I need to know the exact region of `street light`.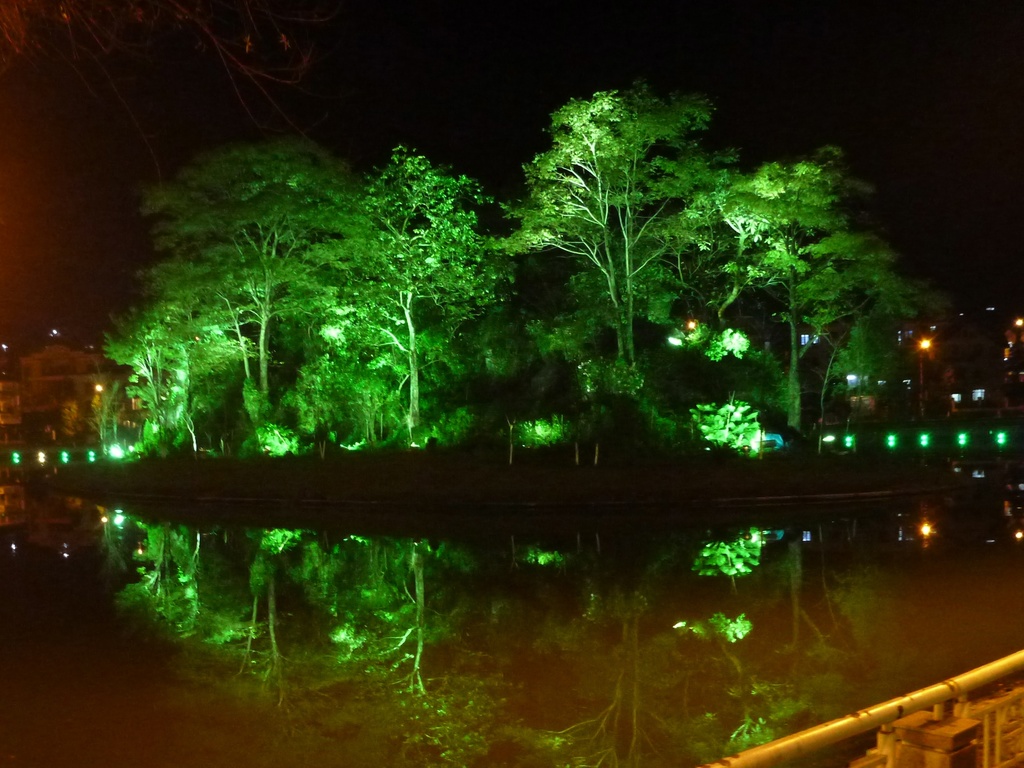
Region: (915, 334, 935, 404).
